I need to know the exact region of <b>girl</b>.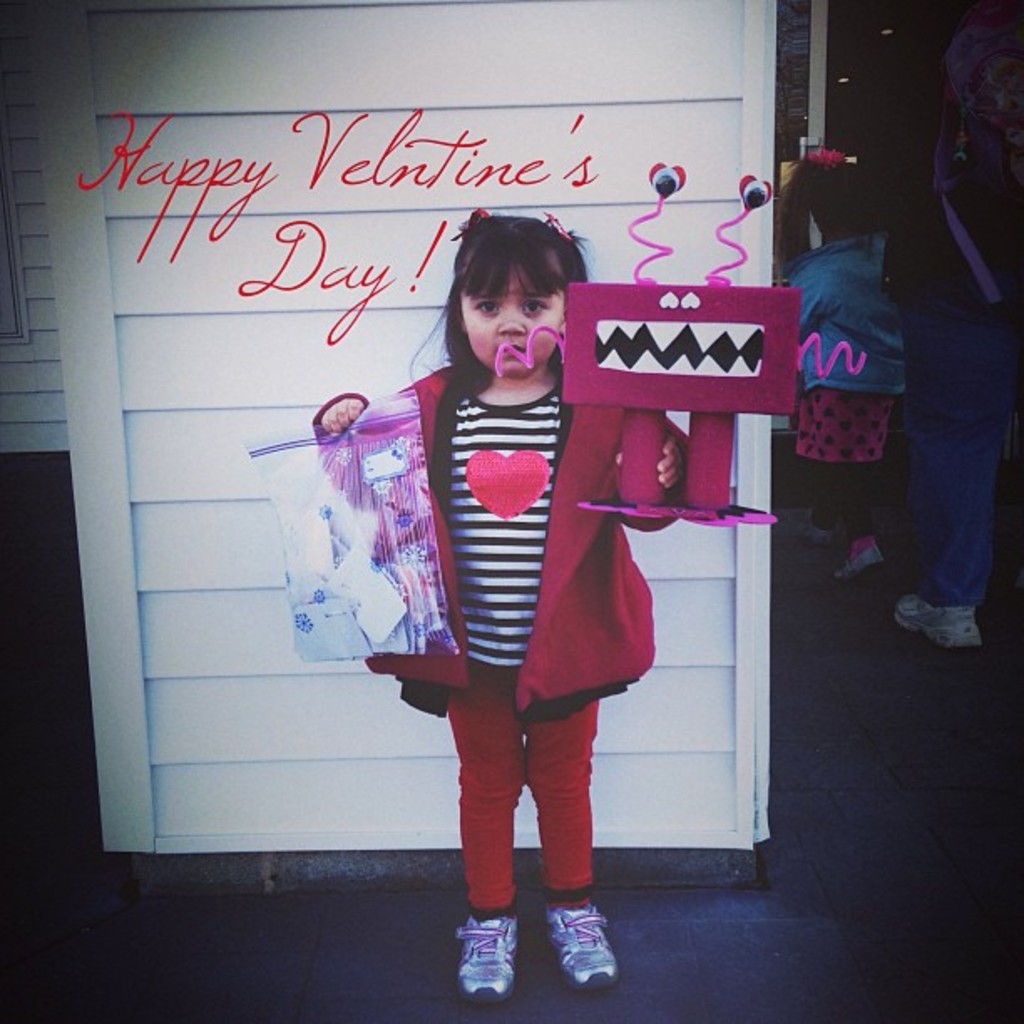
Region: <bbox>306, 201, 694, 980</bbox>.
